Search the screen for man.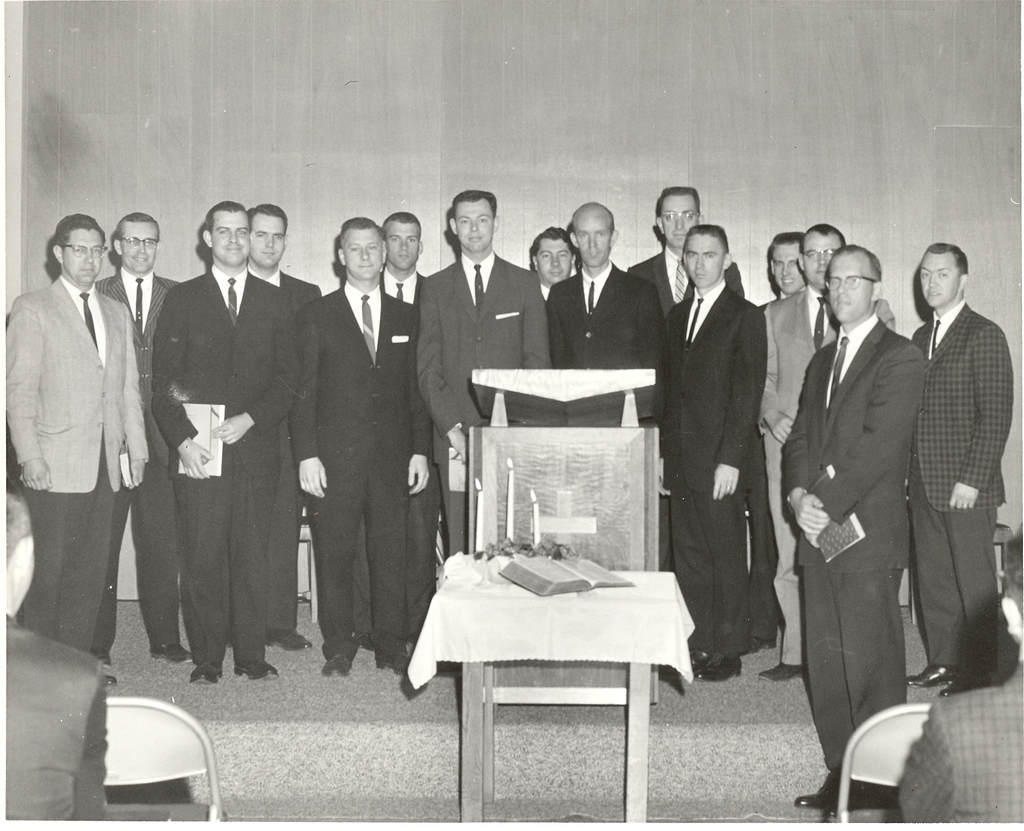
Found at (left=665, top=220, right=776, bottom=677).
